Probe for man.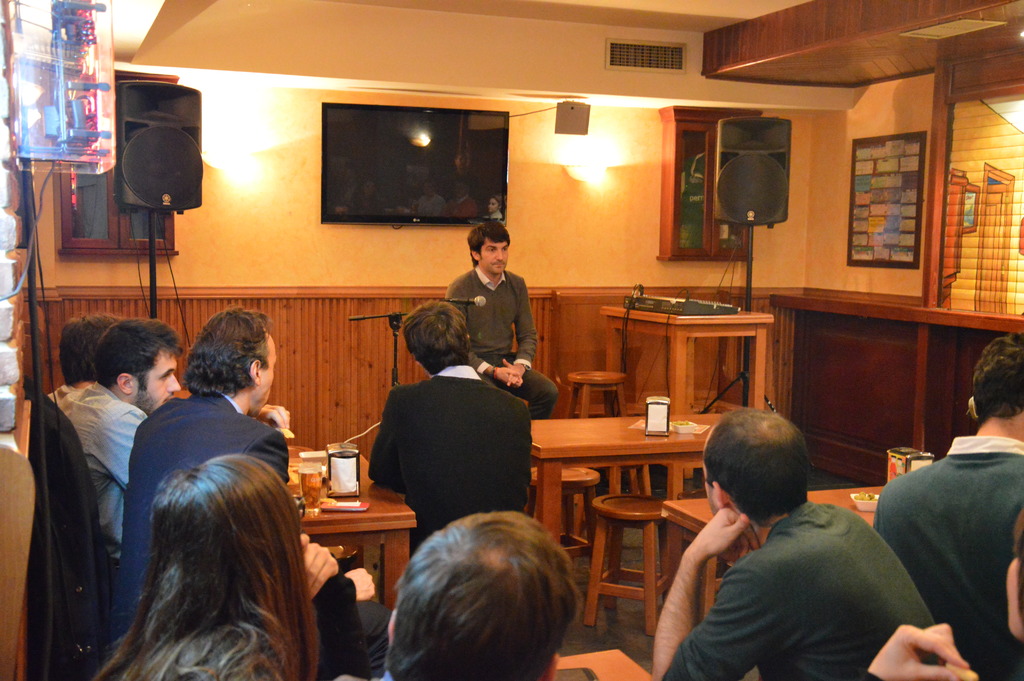
Probe result: [left=369, top=297, right=538, bottom=553].
